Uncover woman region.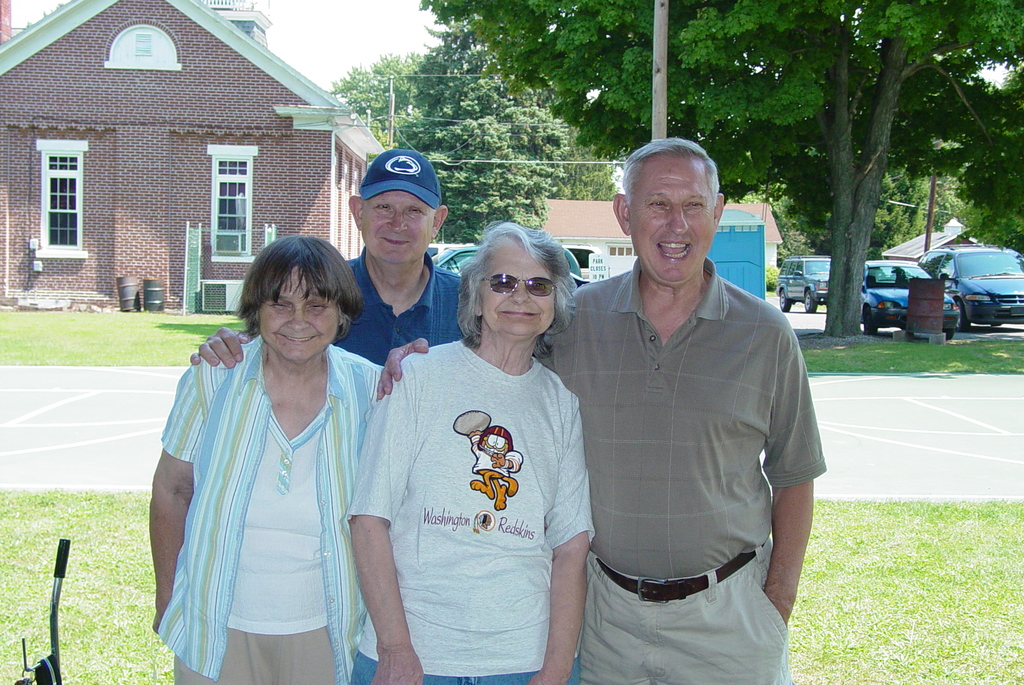
Uncovered: [x1=349, y1=220, x2=596, y2=684].
